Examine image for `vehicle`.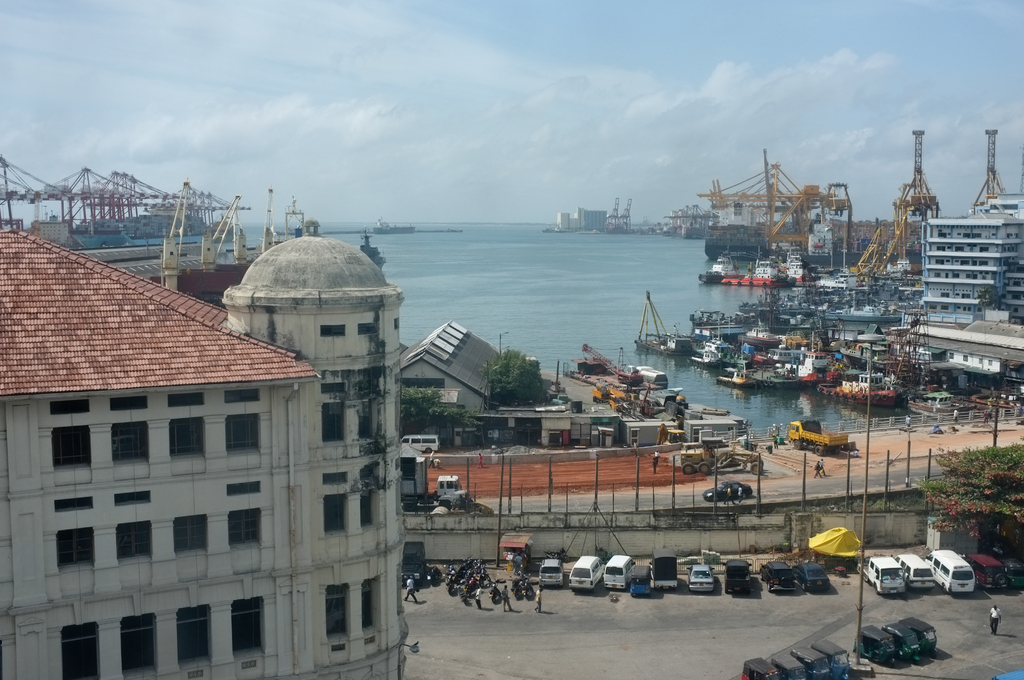
Examination result: (819,638,852,679).
